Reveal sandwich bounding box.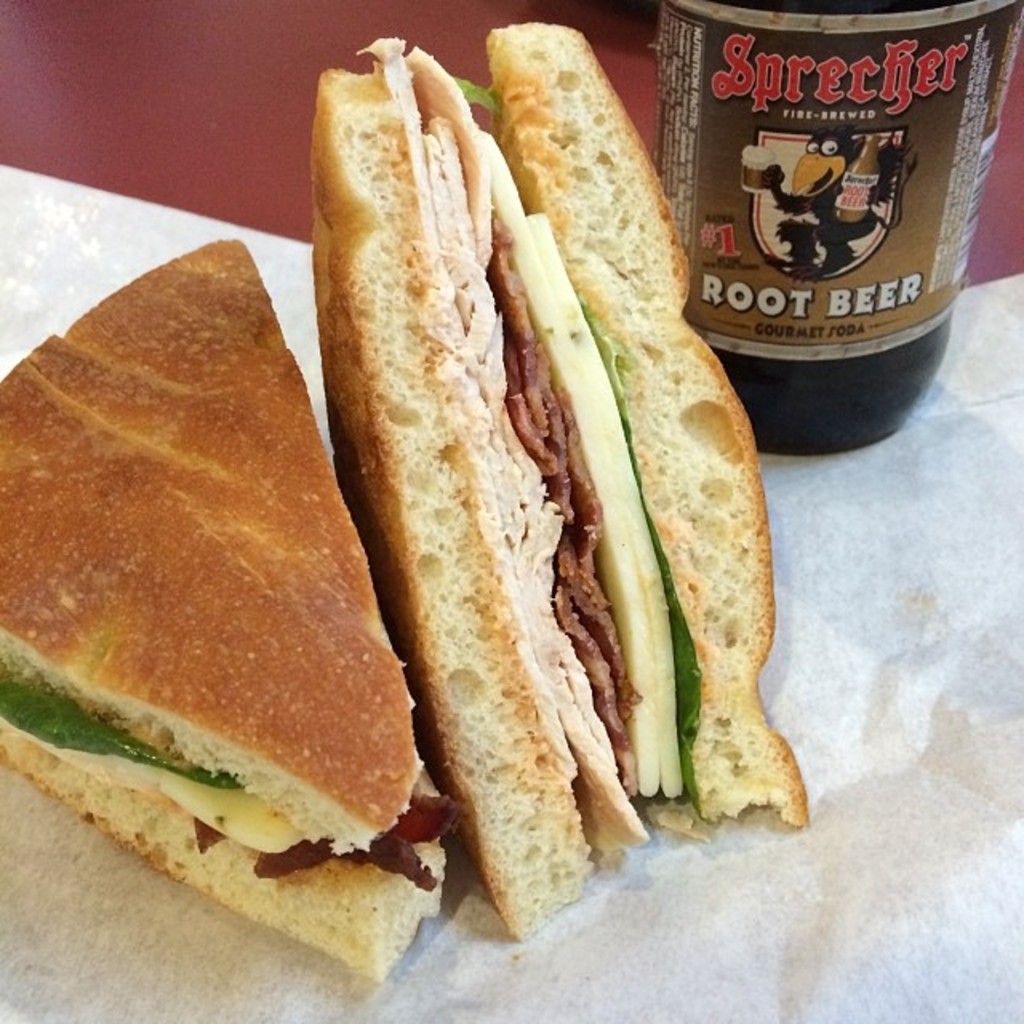
Revealed: rect(0, 230, 443, 982).
